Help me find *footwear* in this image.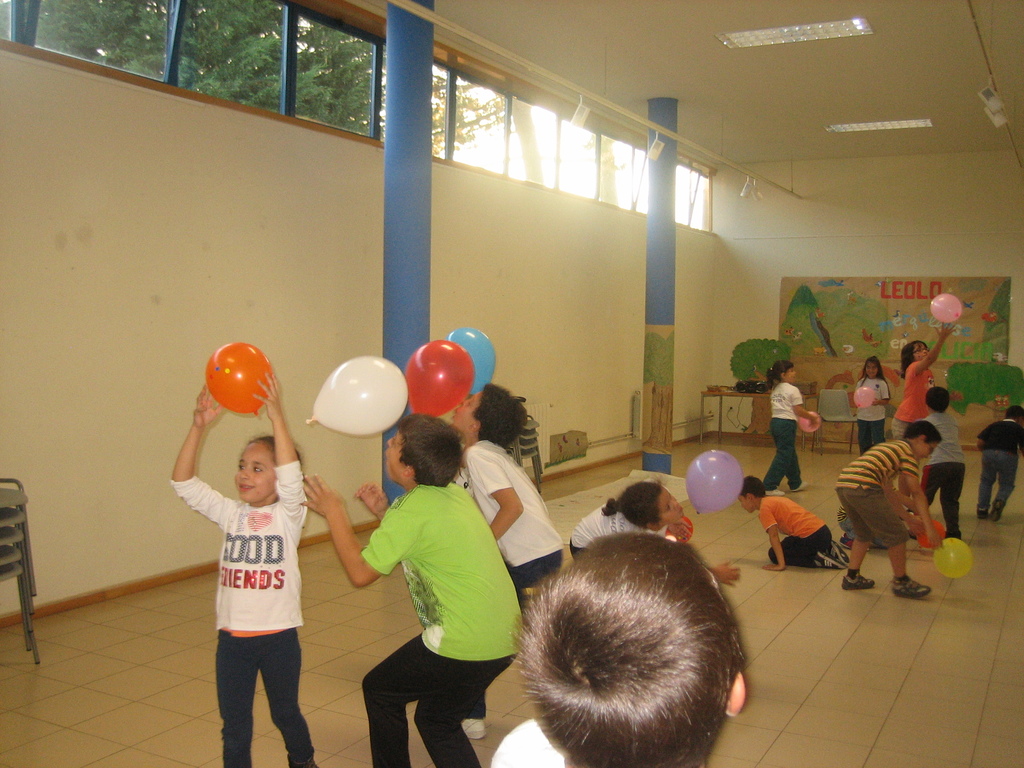
Found it: 813, 550, 847, 572.
